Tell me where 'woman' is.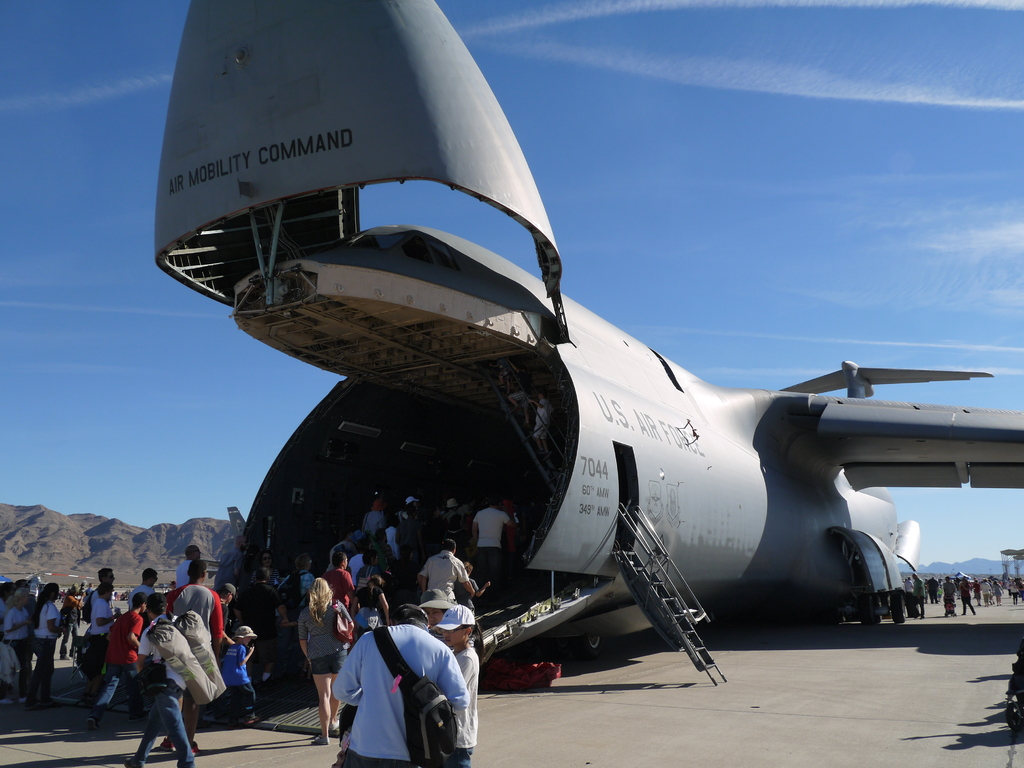
'woman' is at <box>356,574,390,648</box>.
